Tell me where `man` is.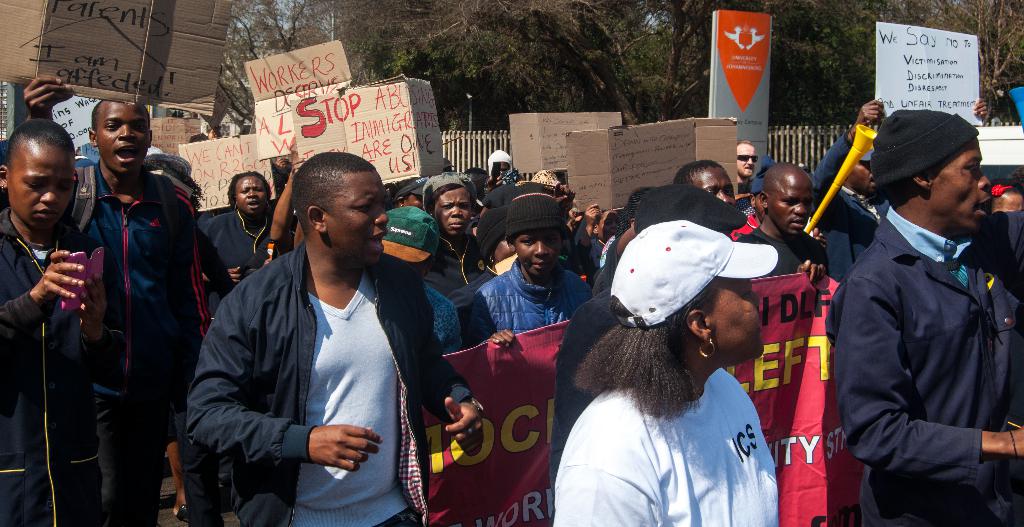
`man` is at BBox(22, 75, 212, 526).
